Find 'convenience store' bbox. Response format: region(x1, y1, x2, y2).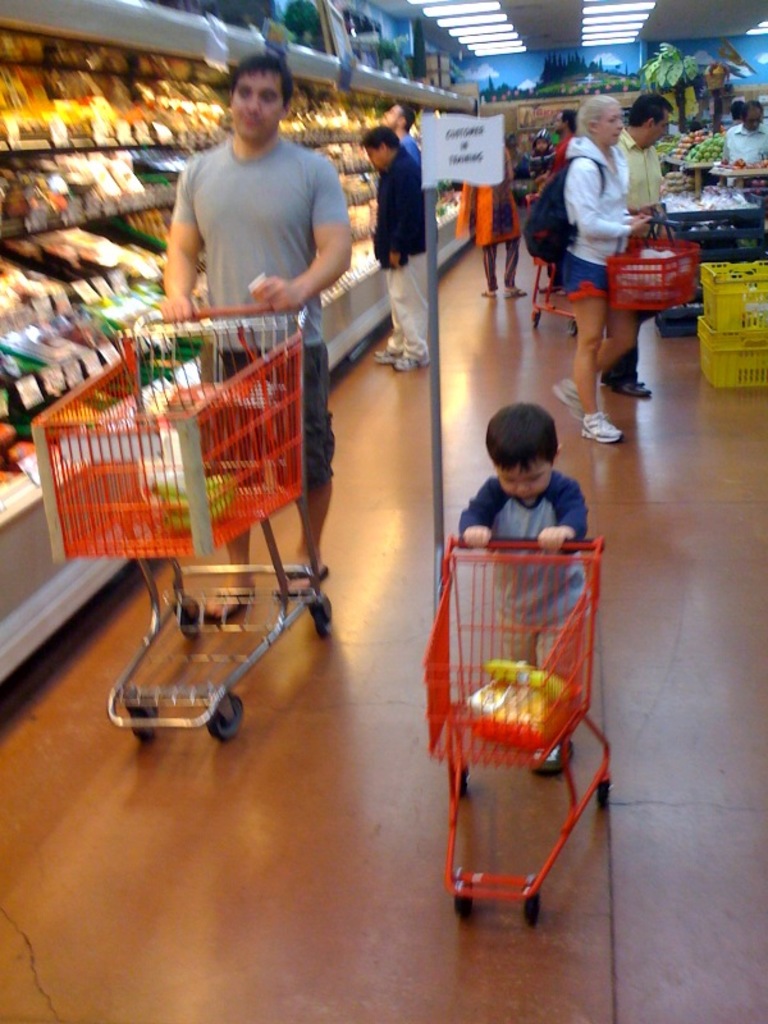
region(0, 0, 767, 1023).
